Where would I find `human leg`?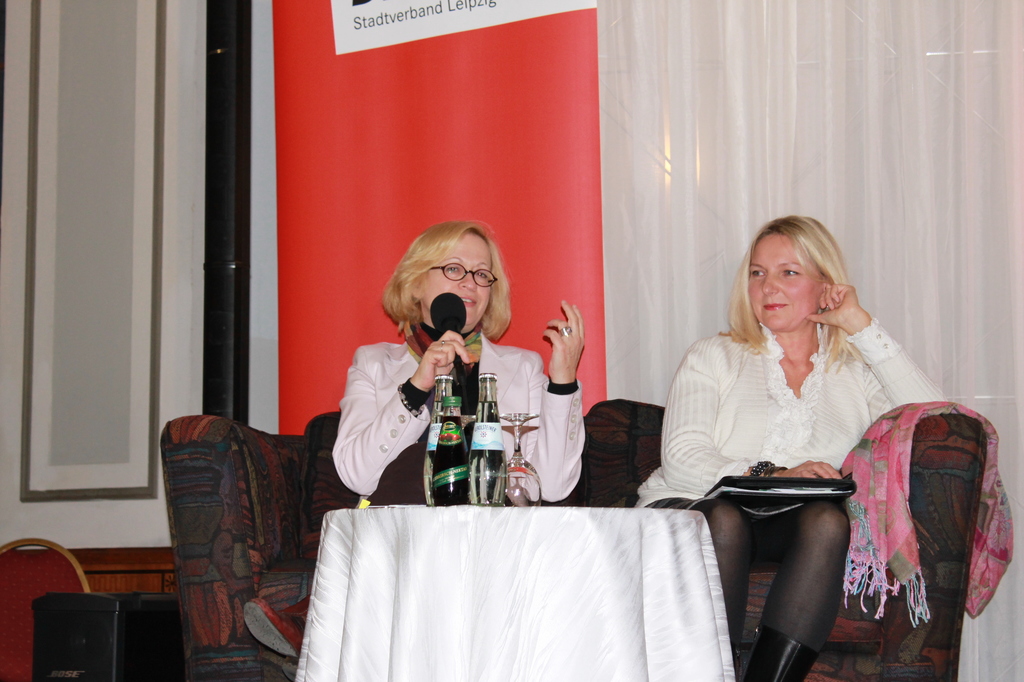
At bbox=(736, 502, 855, 681).
